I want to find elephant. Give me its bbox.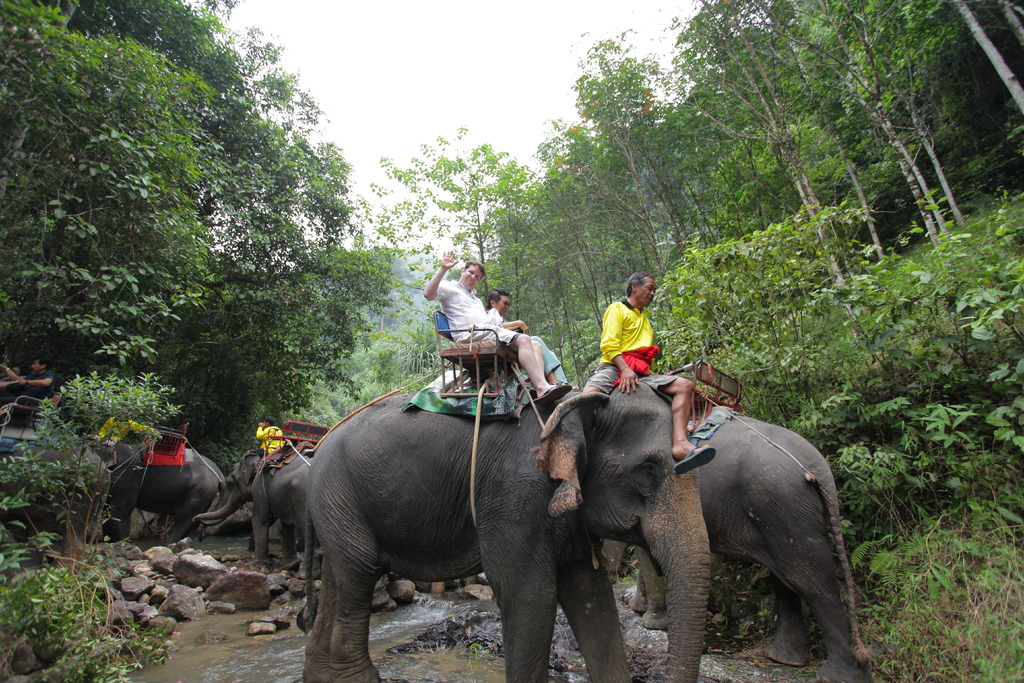
bbox(188, 443, 330, 572).
